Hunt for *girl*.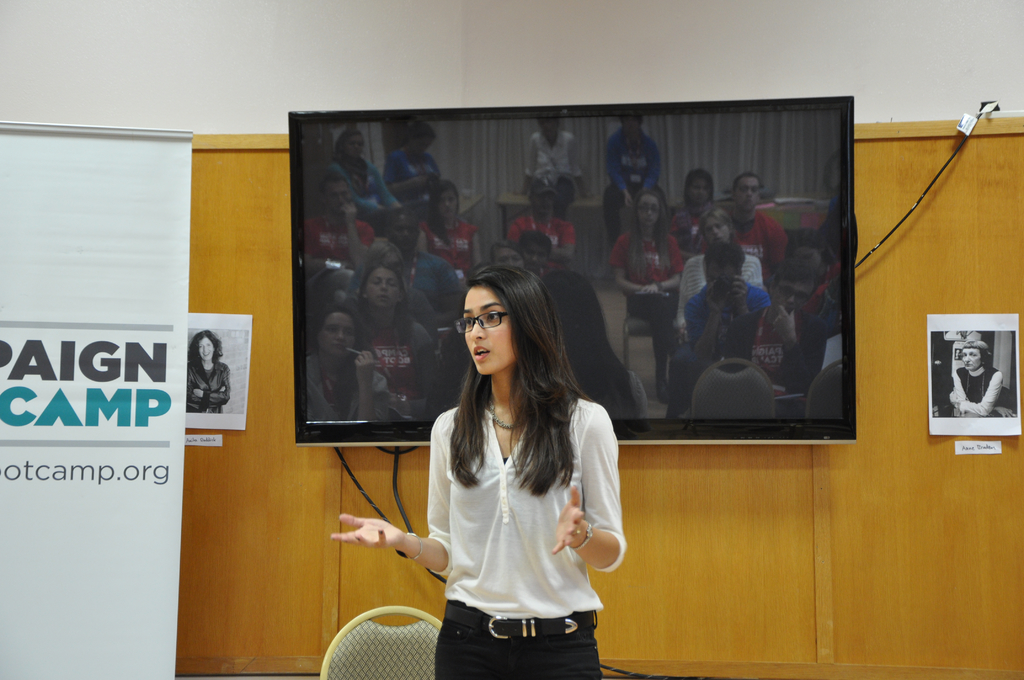
Hunted down at Rect(784, 229, 839, 323).
